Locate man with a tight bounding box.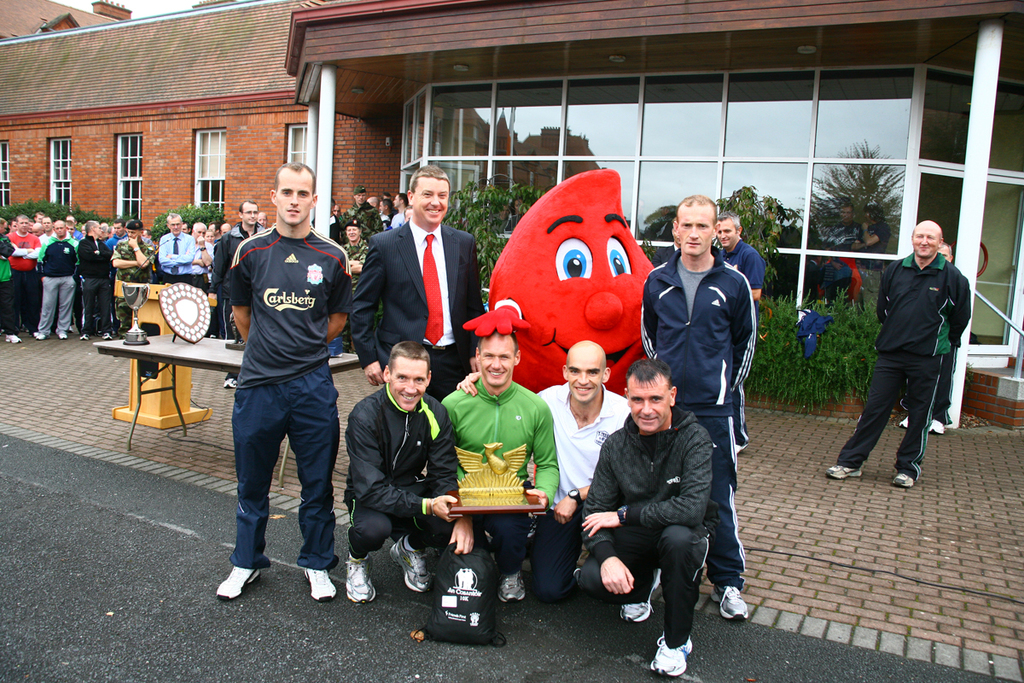
<bbox>402, 206, 410, 224</bbox>.
